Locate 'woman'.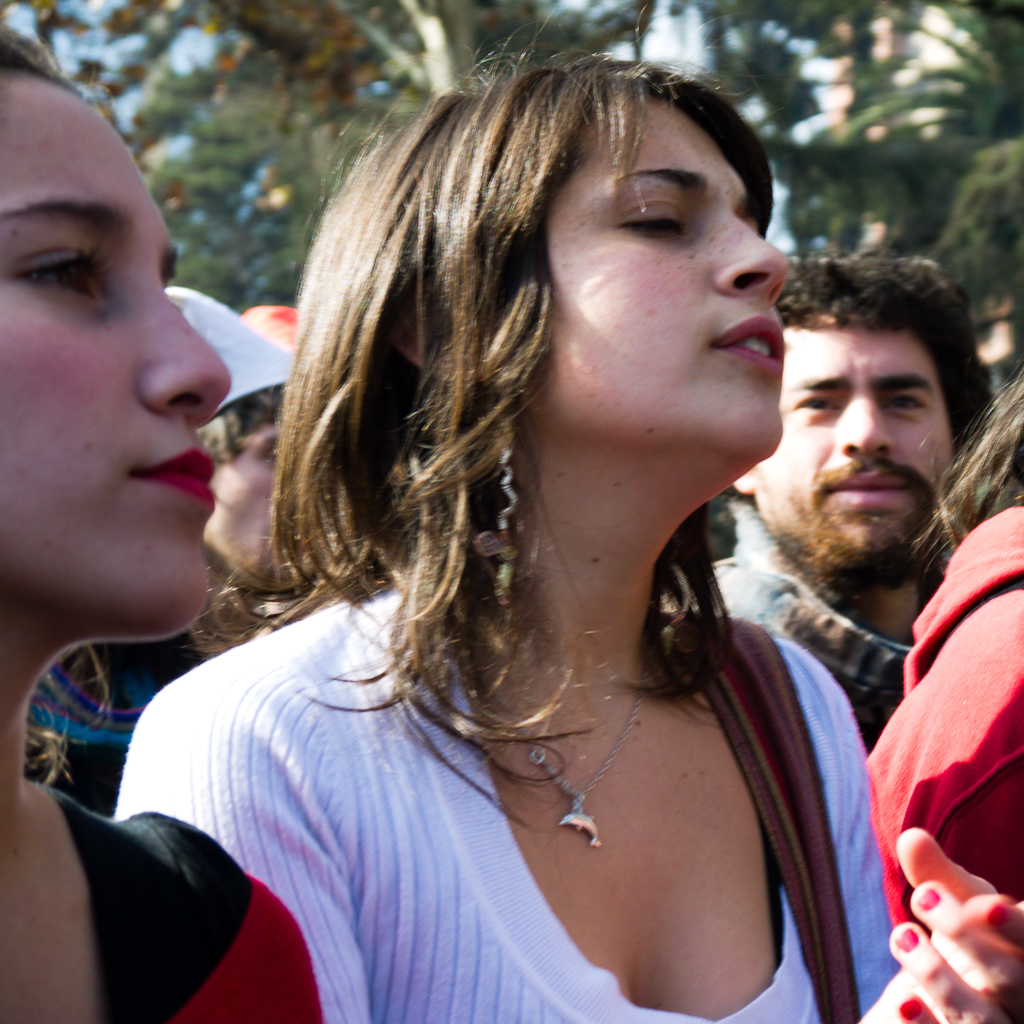
Bounding box: 0,26,330,1023.
